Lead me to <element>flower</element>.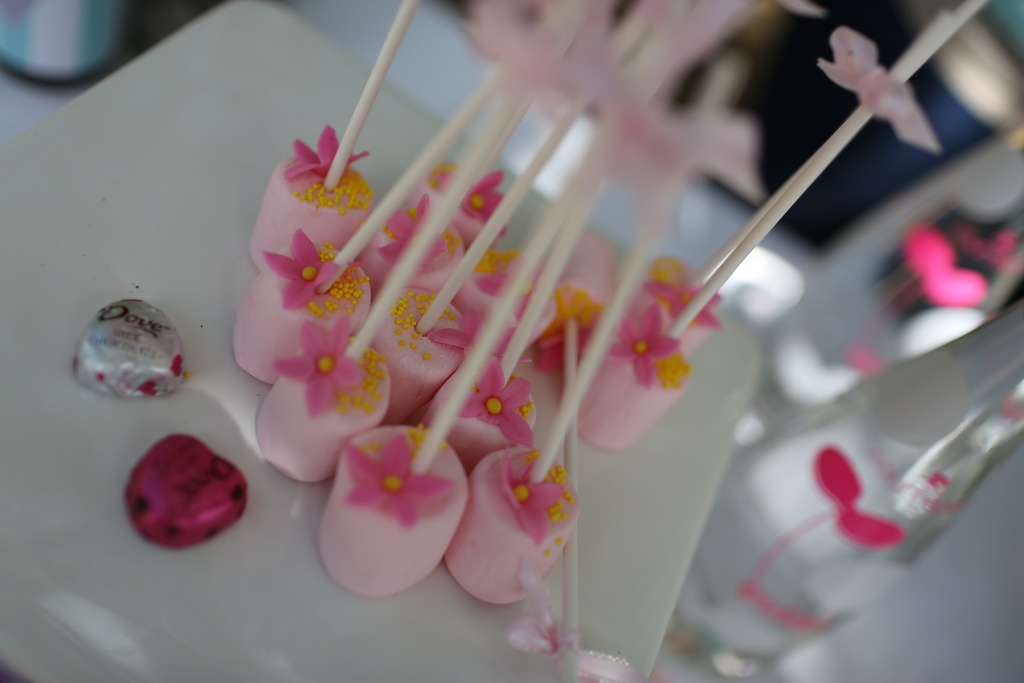
Lead to box(372, 193, 451, 257).
